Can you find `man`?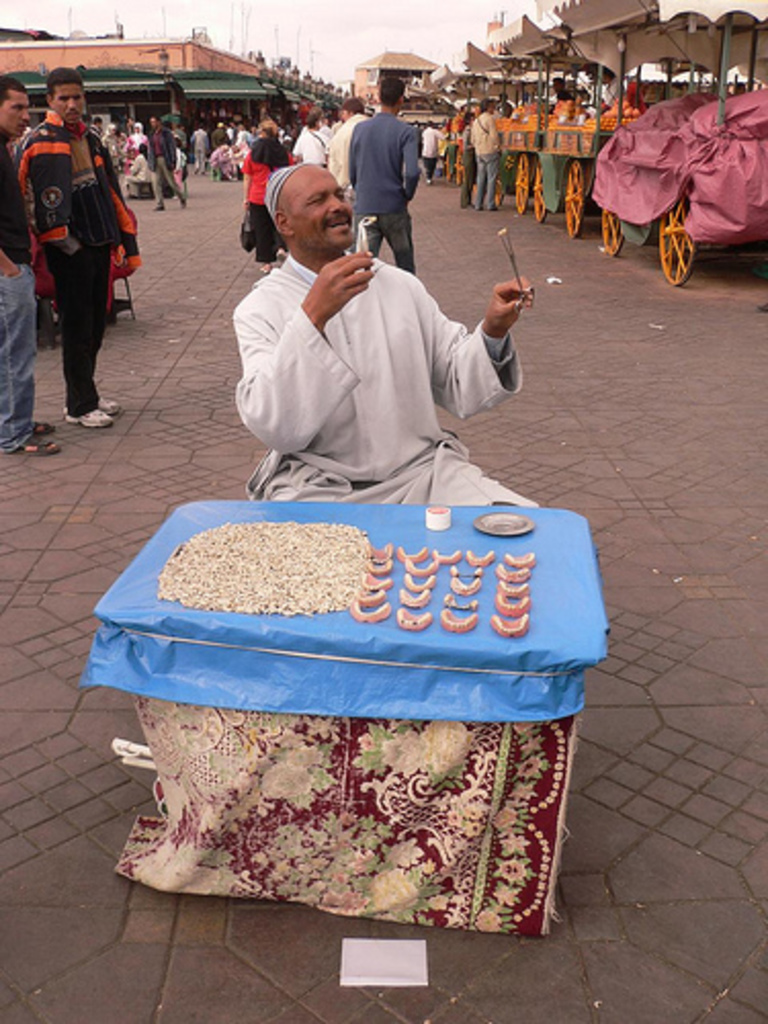
Yes, bounding box: select_region(356, 72, 426, 274).
